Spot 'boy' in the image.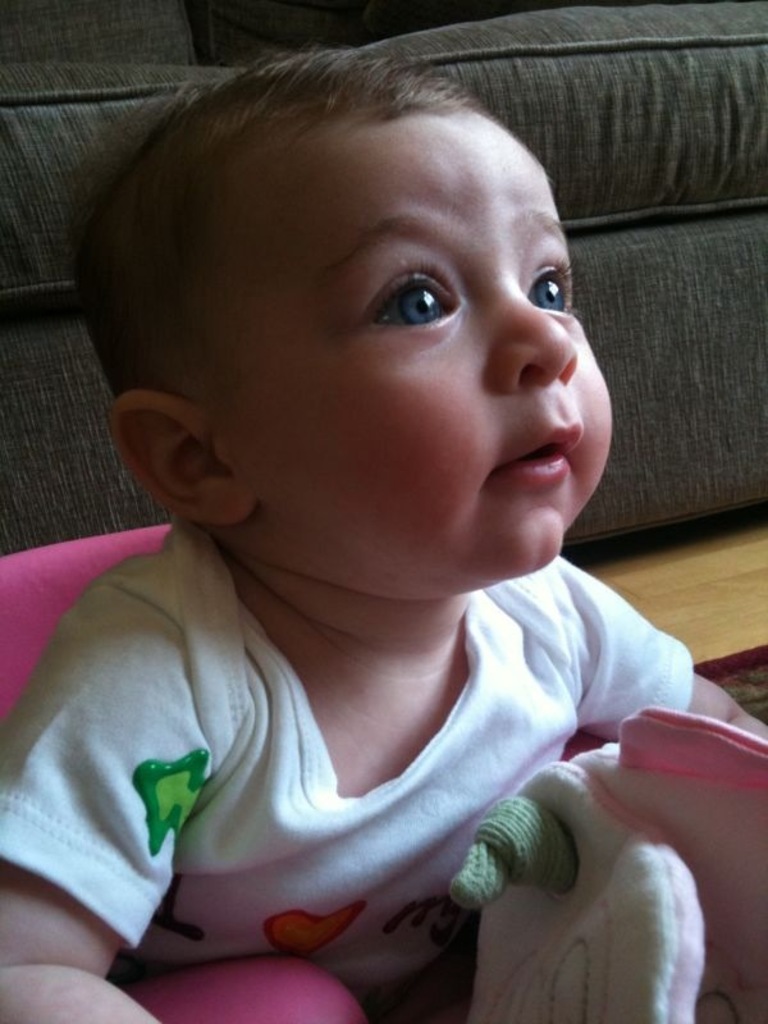
'boy' found at [left=0, top=33, right=767, bottom=1023].
